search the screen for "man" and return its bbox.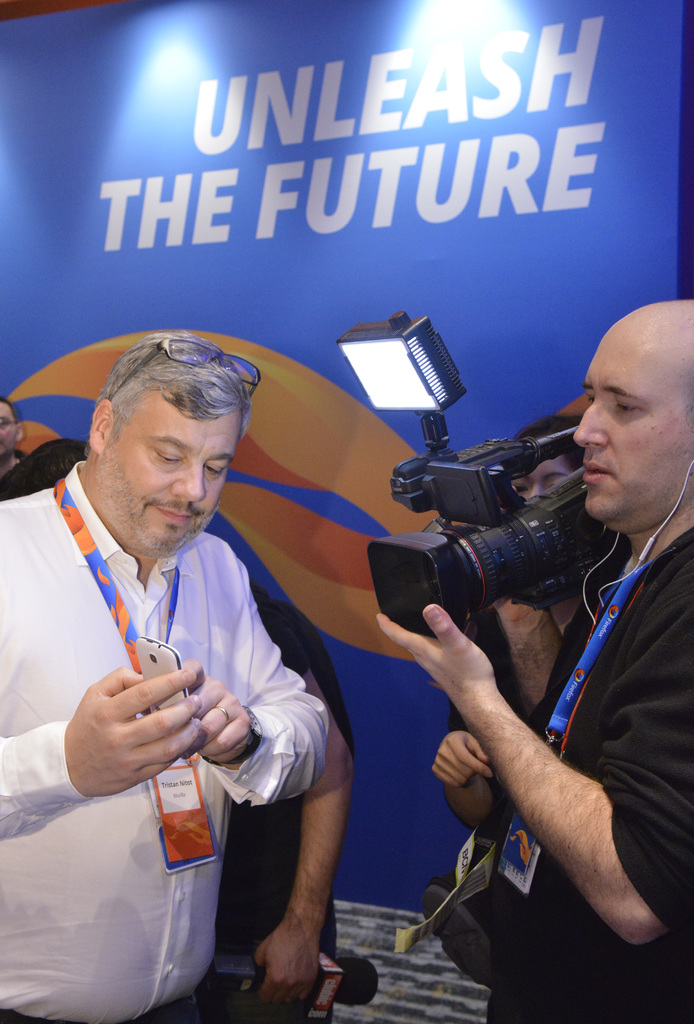
Found: crop(6, 335, 345, 989).
